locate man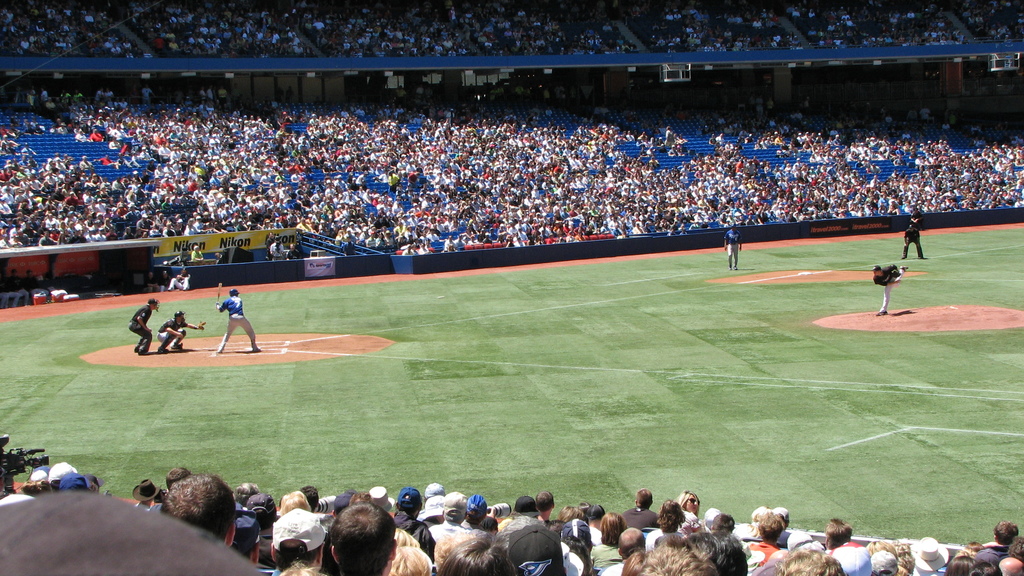
[x1=867, y1=257, x2=908, y2=316]
